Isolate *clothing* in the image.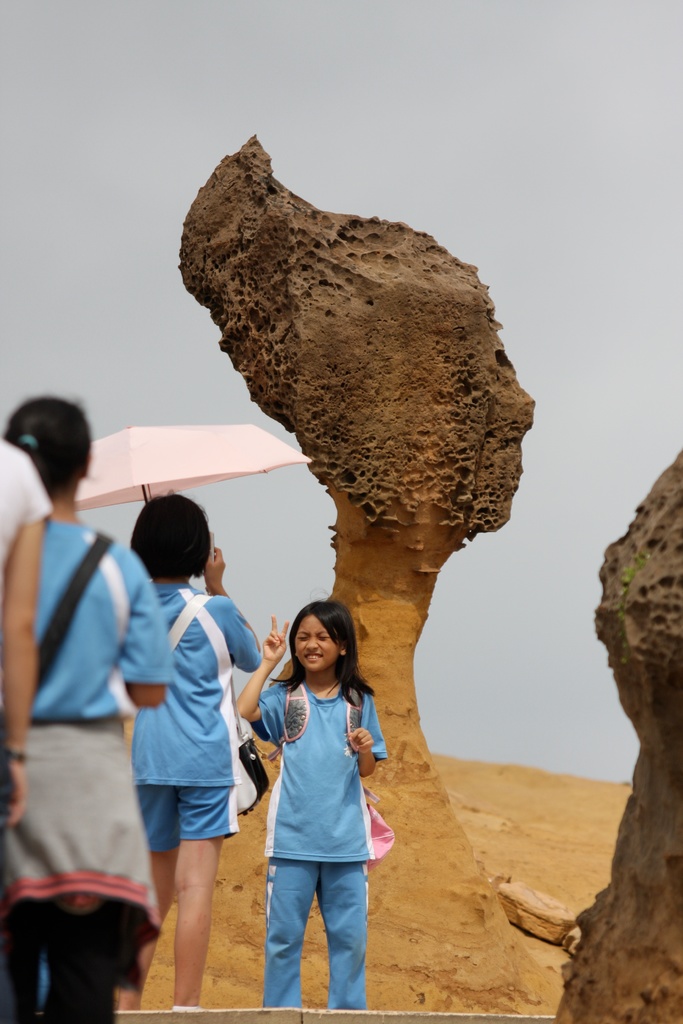
Isolated region: bbox=[34, 520, 170, 1023].
